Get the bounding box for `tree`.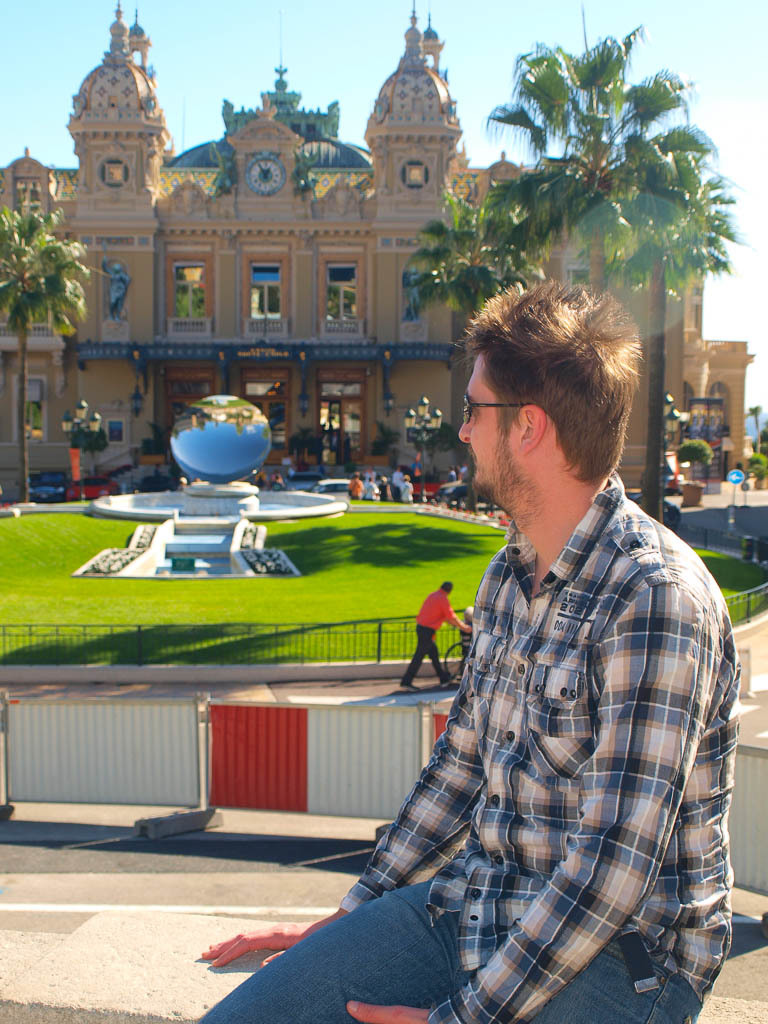
select_region(0, 206, 96, 511).
